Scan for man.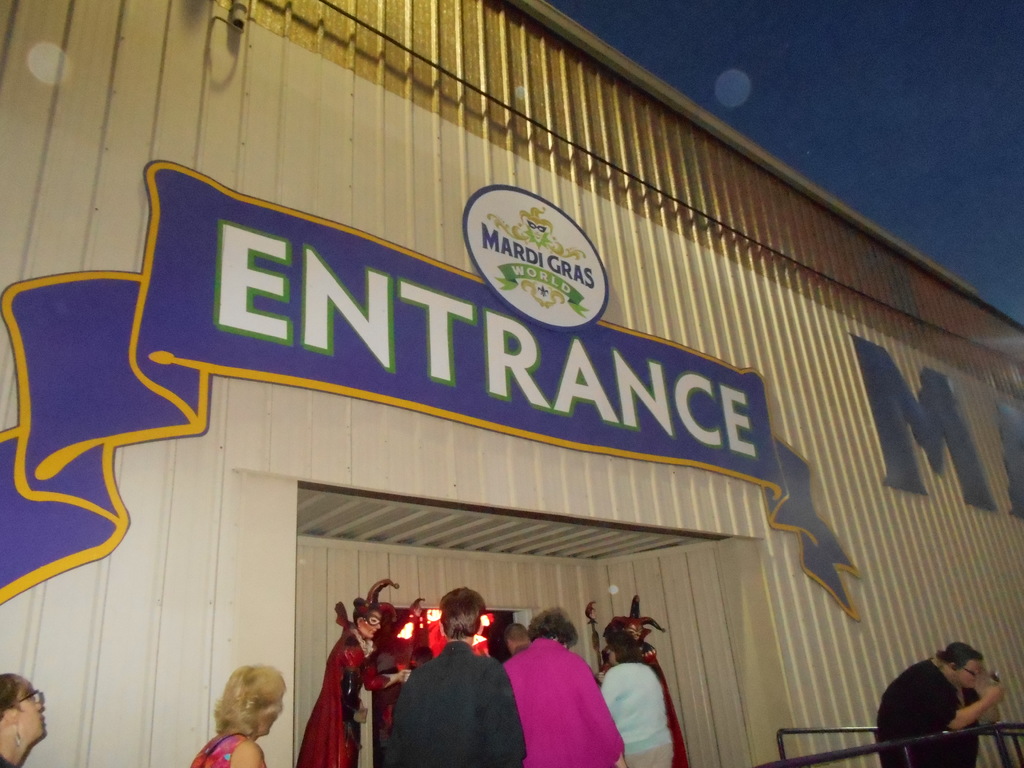
Scan result: left=879, top=636, right=995, bottom=767.
